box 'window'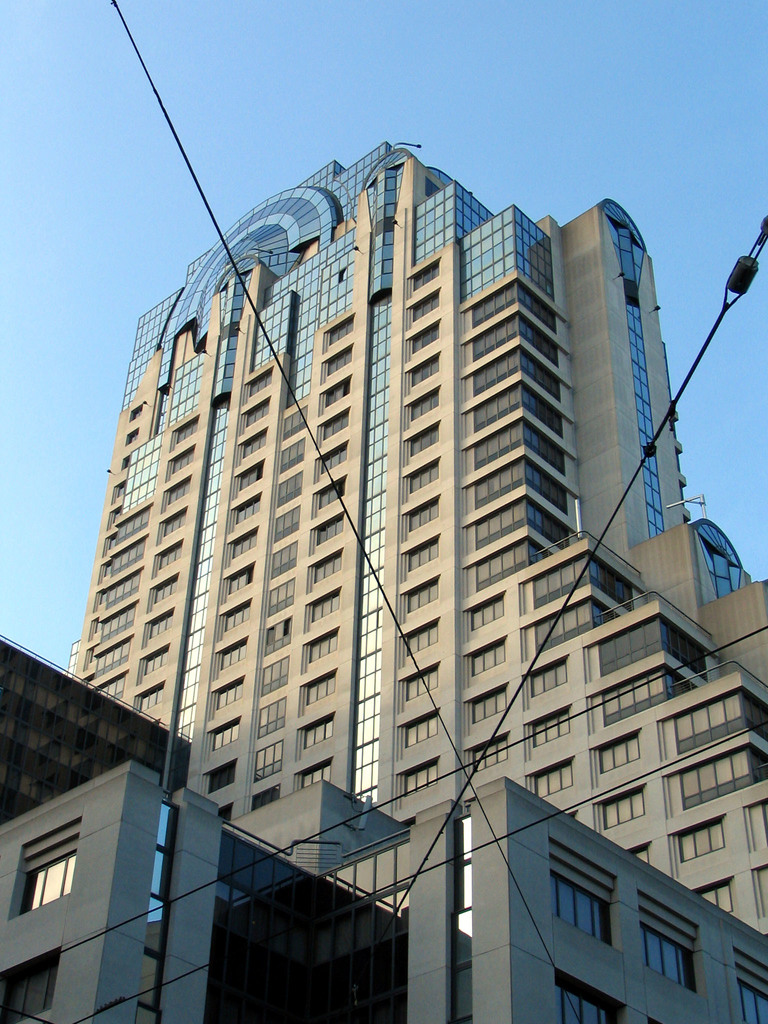
<bbox>410, 458, 439, 495</bbox>
